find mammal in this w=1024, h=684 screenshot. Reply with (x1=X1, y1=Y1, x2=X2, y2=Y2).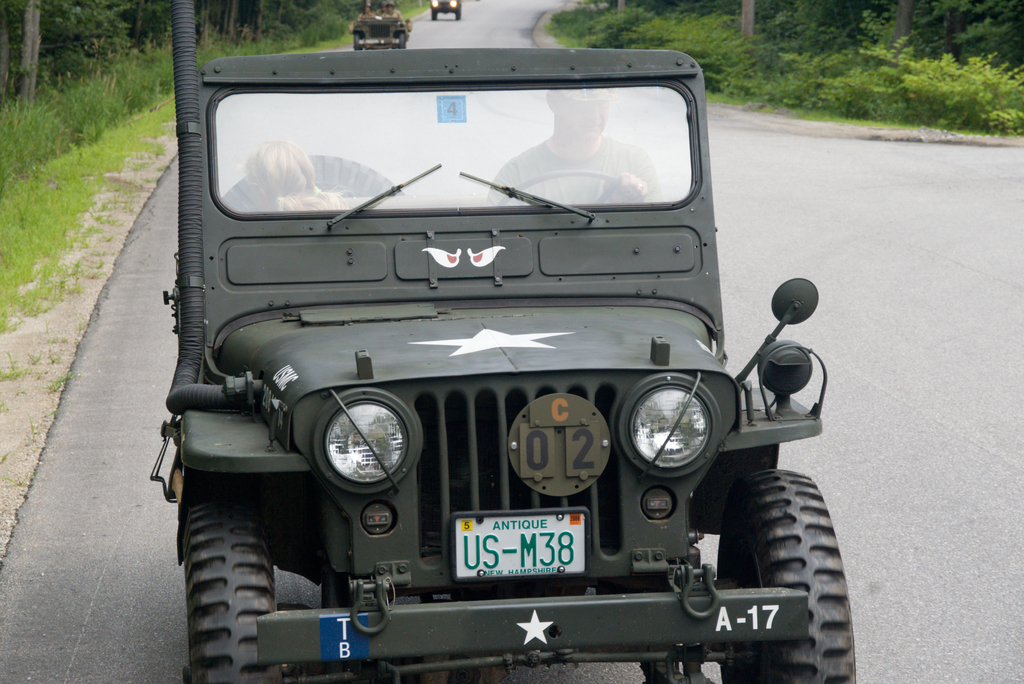
(x1=356, y1=0, x2=376, y2=17).
